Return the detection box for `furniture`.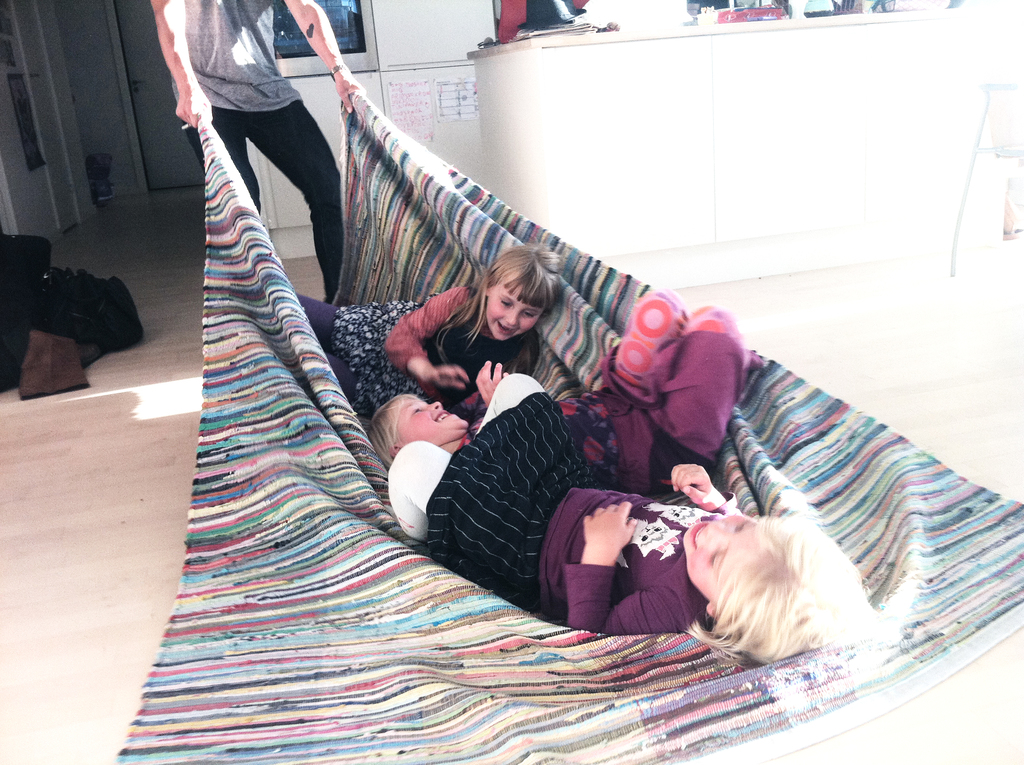
[467,1,1023,291].
